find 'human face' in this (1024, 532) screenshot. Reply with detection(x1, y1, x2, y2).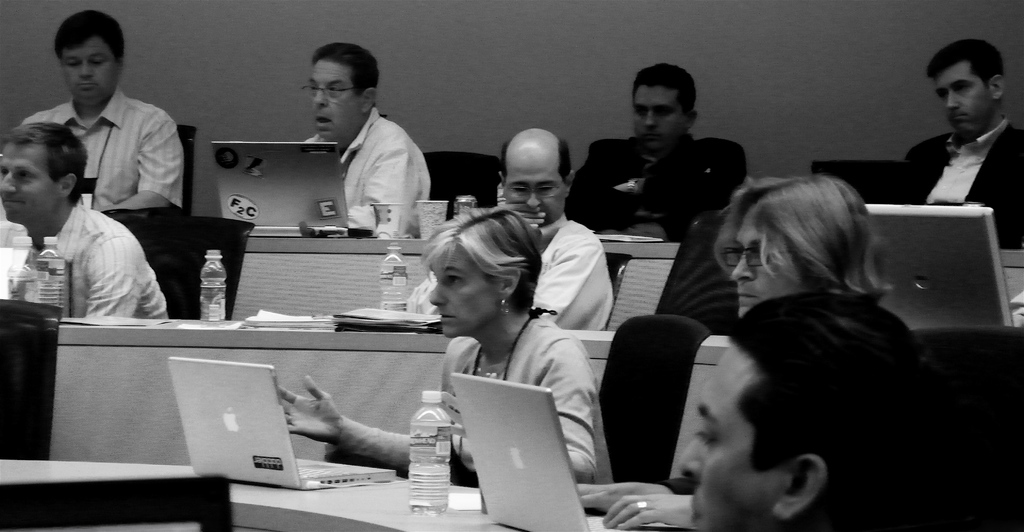
detection(630, 82, 683, 150).
